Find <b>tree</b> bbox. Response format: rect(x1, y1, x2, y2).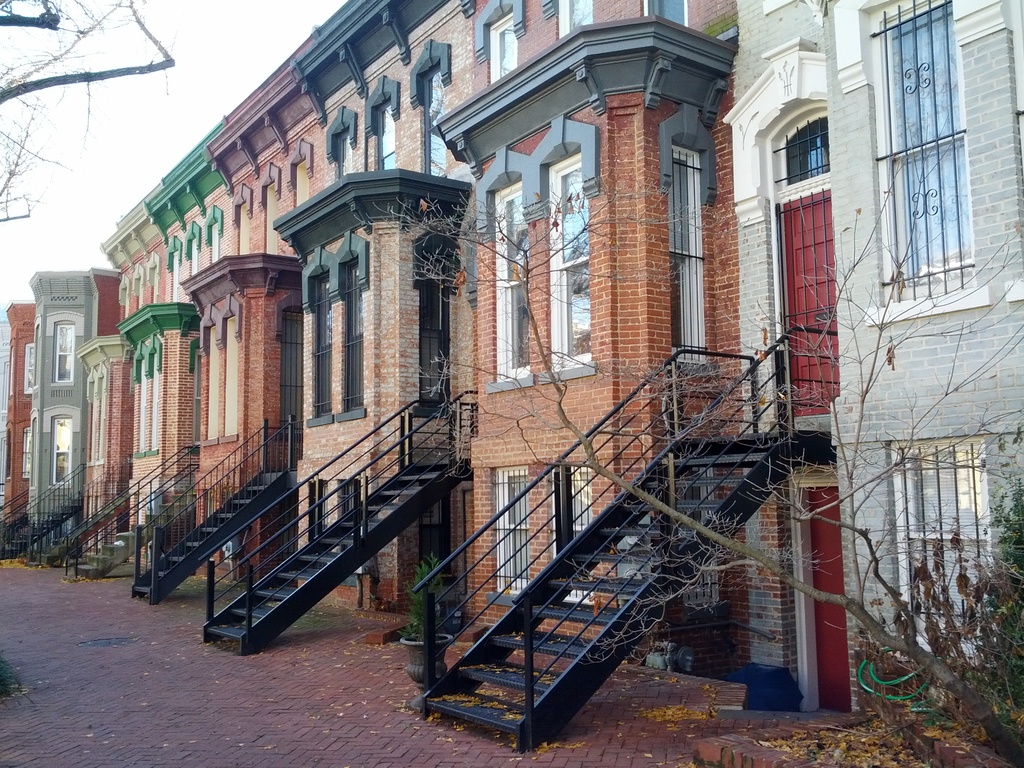
rect(356, 150, 1023, 767).
